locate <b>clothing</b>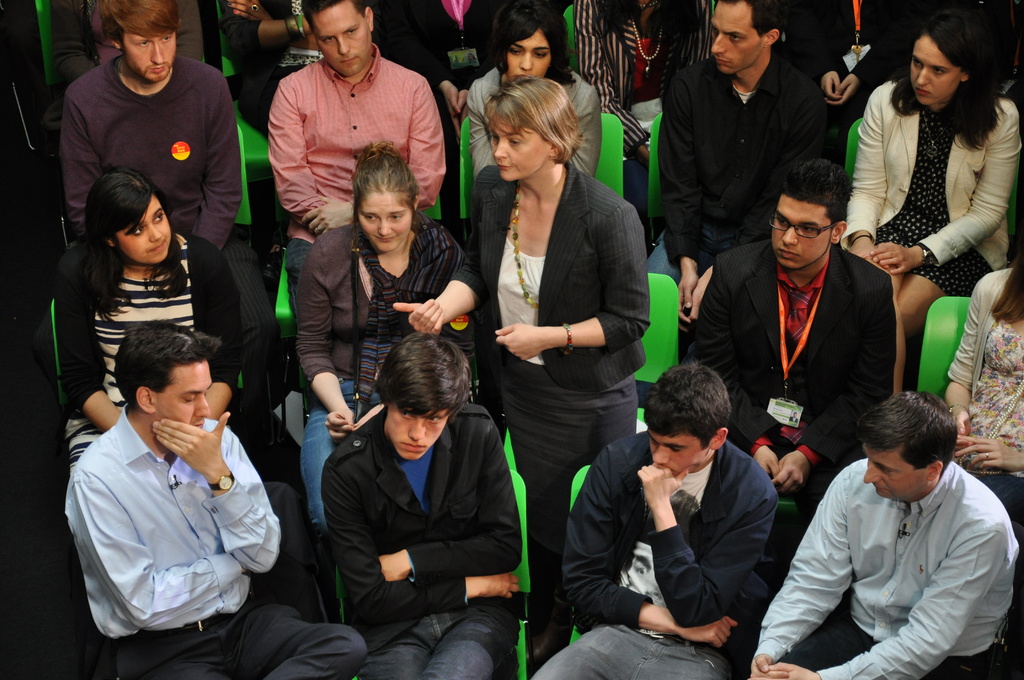
select_region(643, 47, 830, 291)
